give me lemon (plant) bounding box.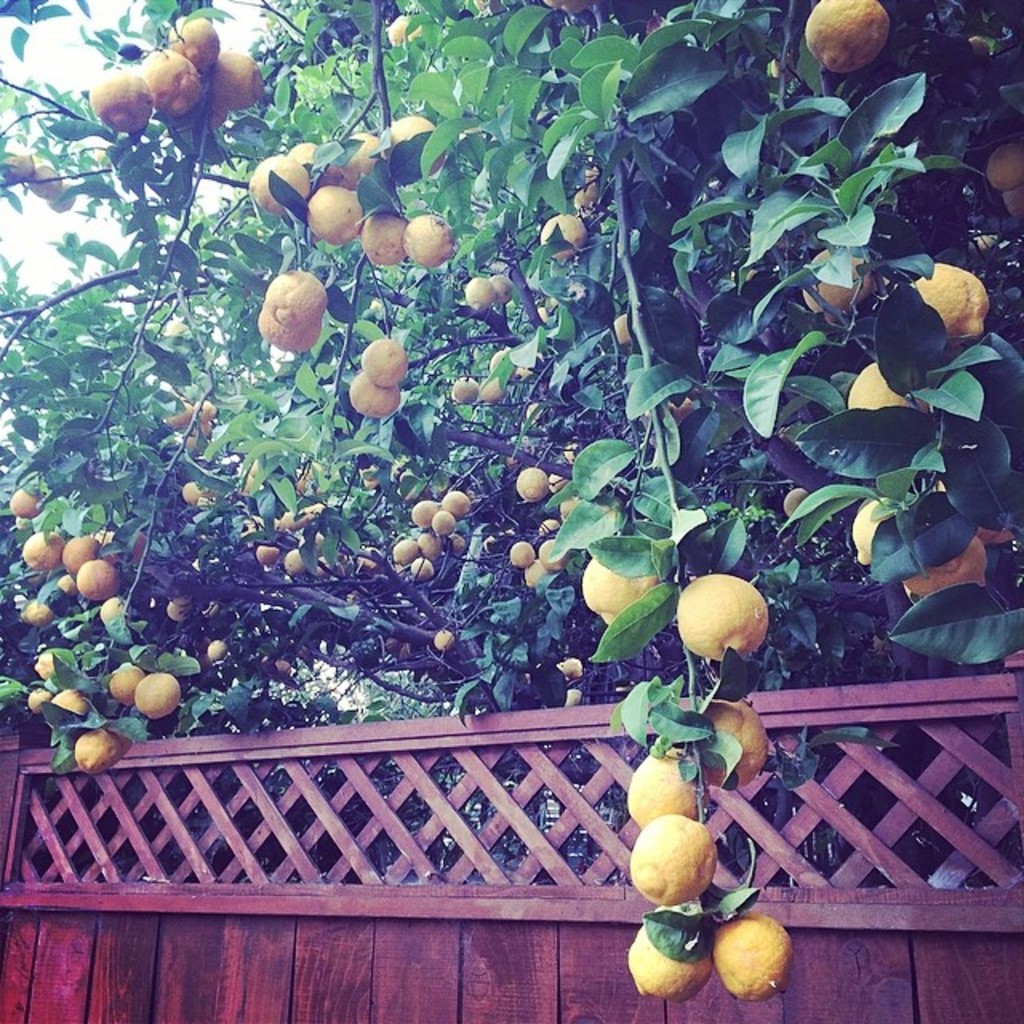
bbox=[165, 400, 190, 427].
